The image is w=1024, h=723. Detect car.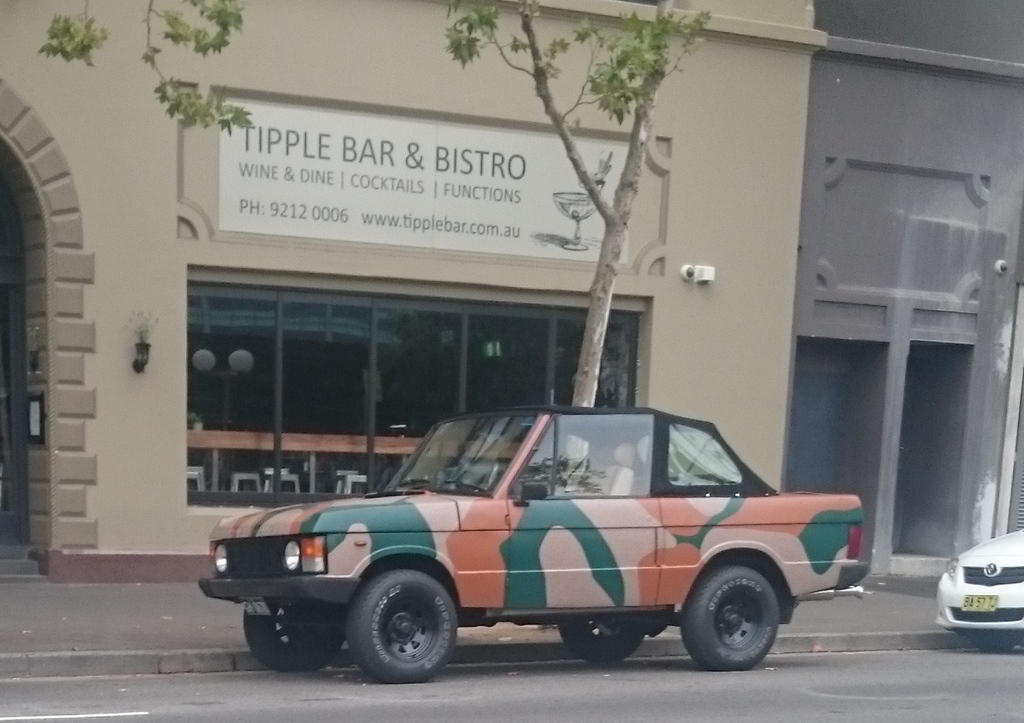
Detection: bbox=(931, 525, 1023, 650).
